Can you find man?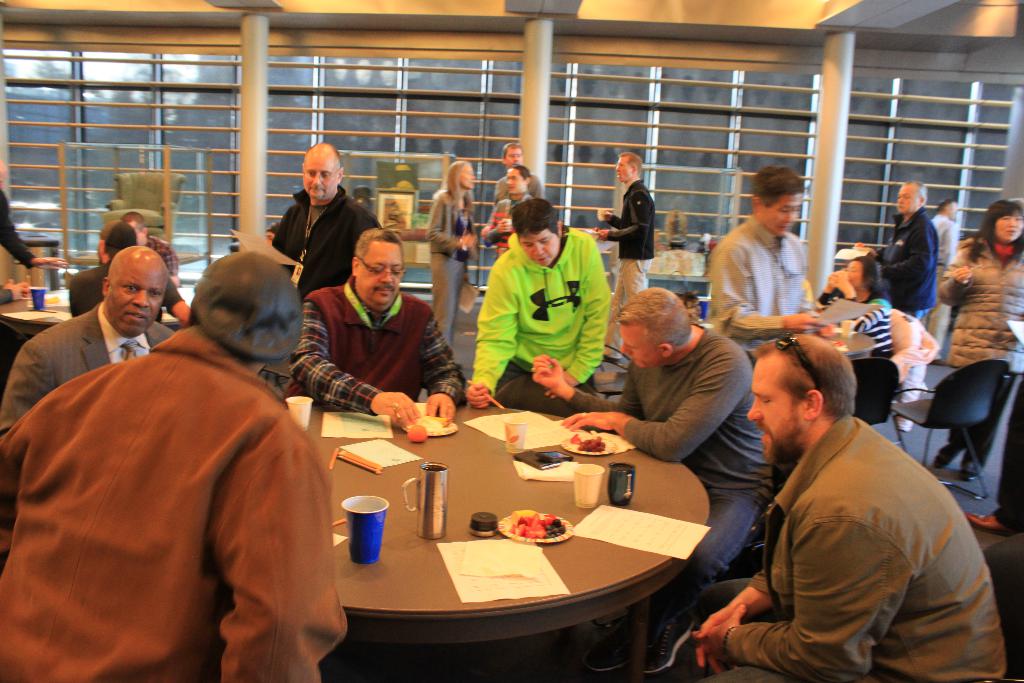
Yes, bounding box: [865,177,941,320].
